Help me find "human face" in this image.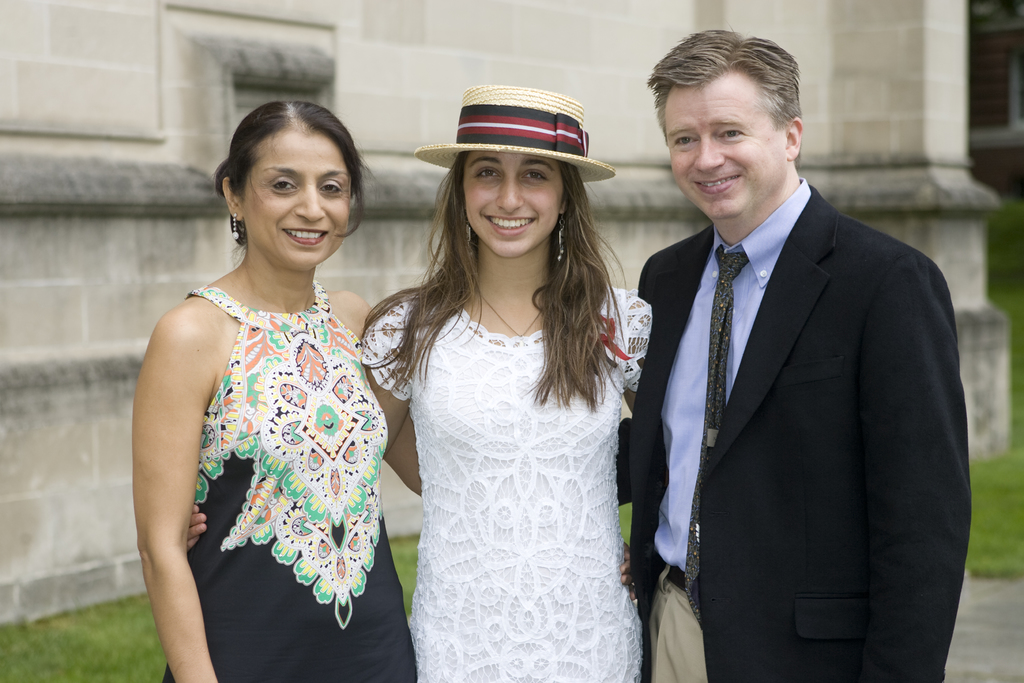
Found it: pyautogui.locateOnScreen(463, 150, 568, 251).
